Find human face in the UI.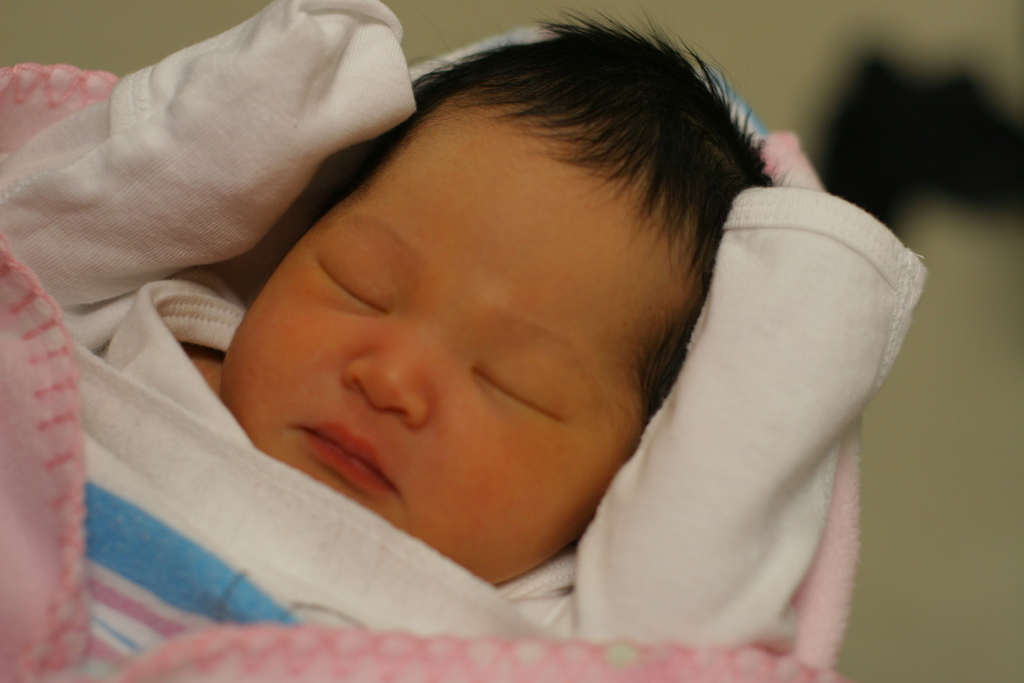
UI element at bbox(223, 92, 686, 585).
